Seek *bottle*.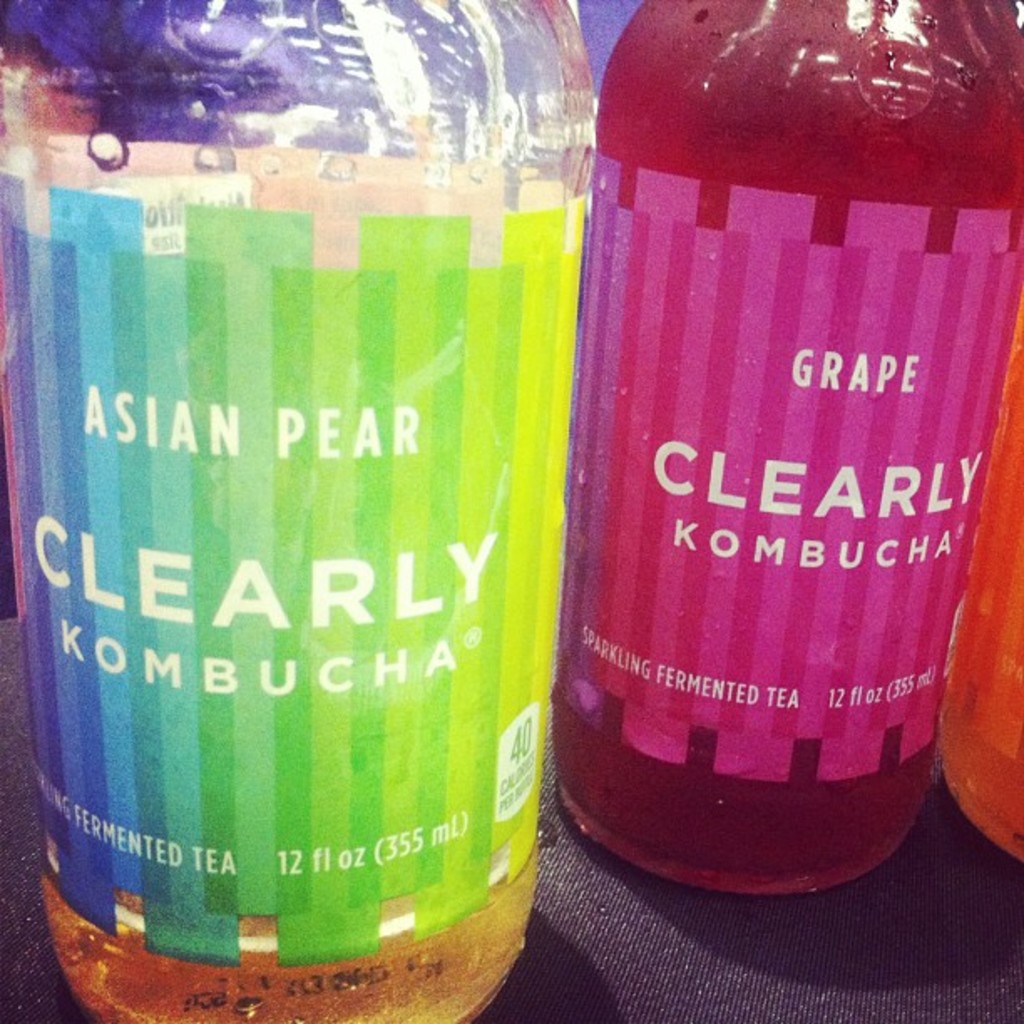
<region>930, 318, 1022, 867</region>.
